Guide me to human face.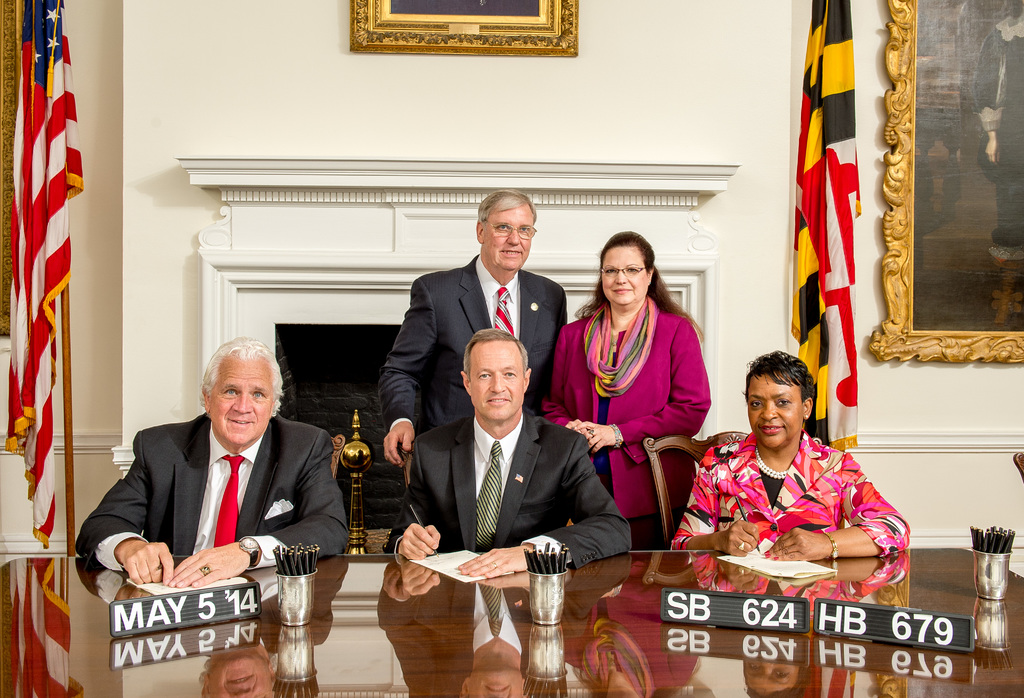
Guidance: box(600, 246, 648, 308).
